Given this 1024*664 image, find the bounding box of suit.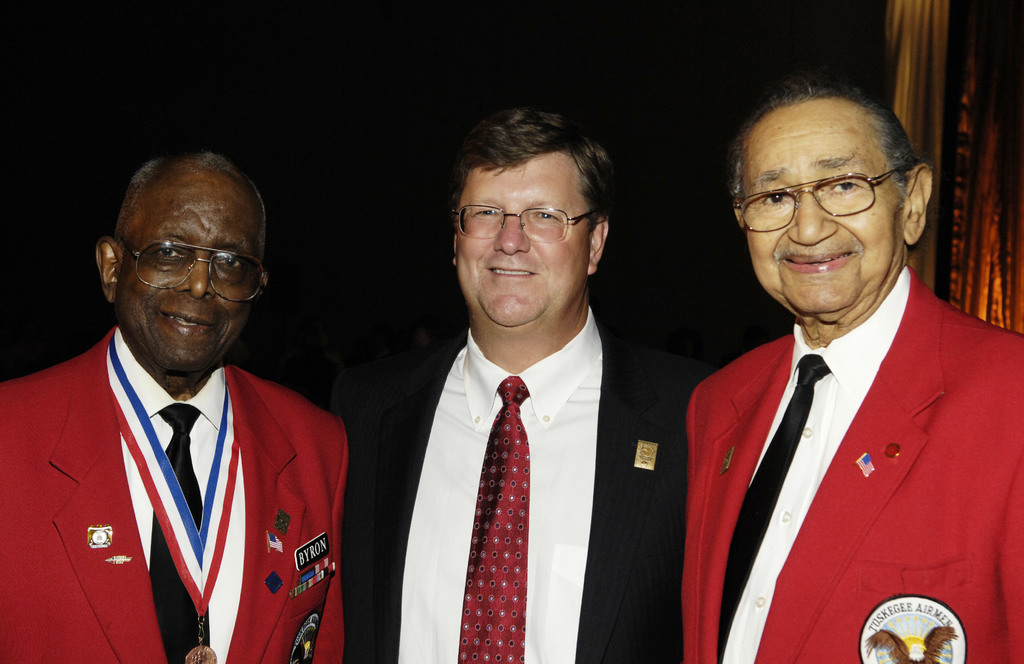
pyautogui.locateOnScreen(335, 304, 689, 663).
